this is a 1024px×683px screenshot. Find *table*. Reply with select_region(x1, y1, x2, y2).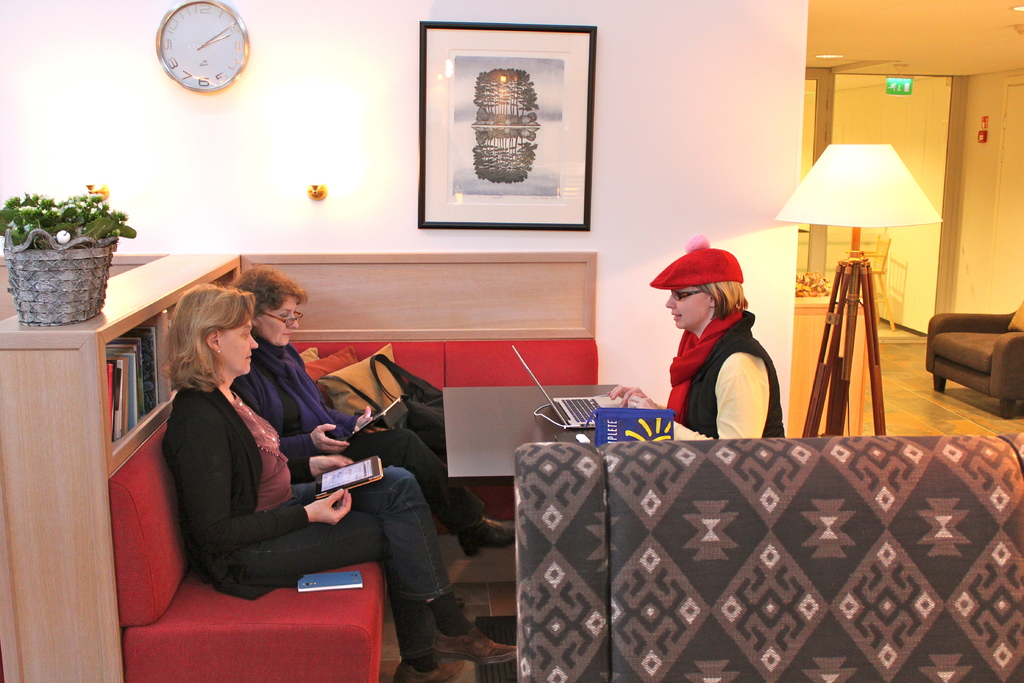
select_region(444, 384, 623, 682).
